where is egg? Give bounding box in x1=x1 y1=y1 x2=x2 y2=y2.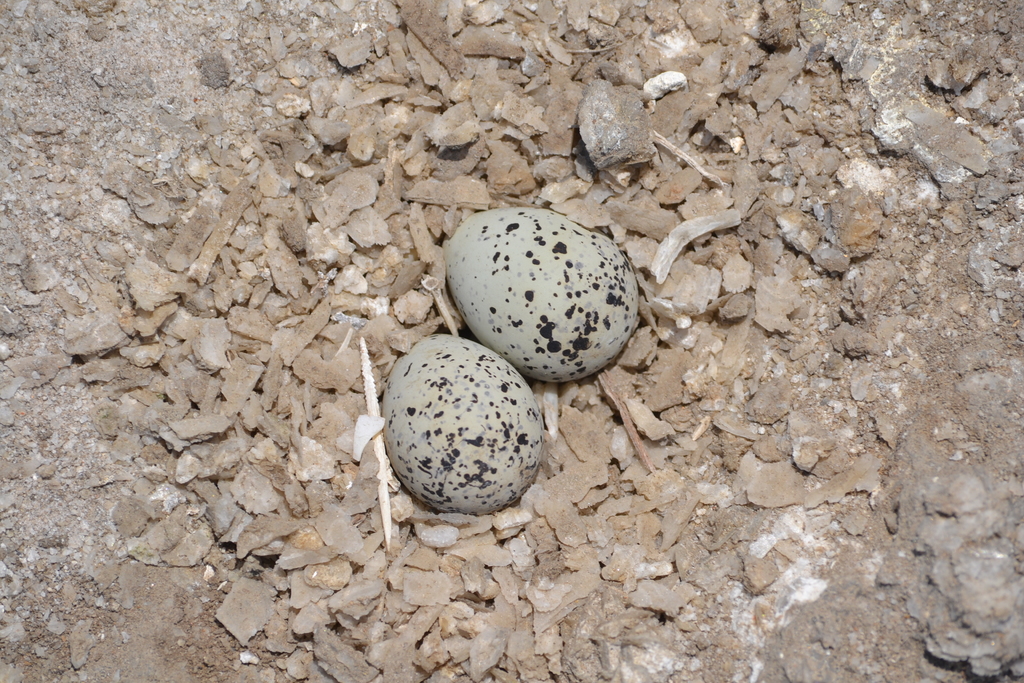
x1=449 y1=204 x2=635 y2=383.
